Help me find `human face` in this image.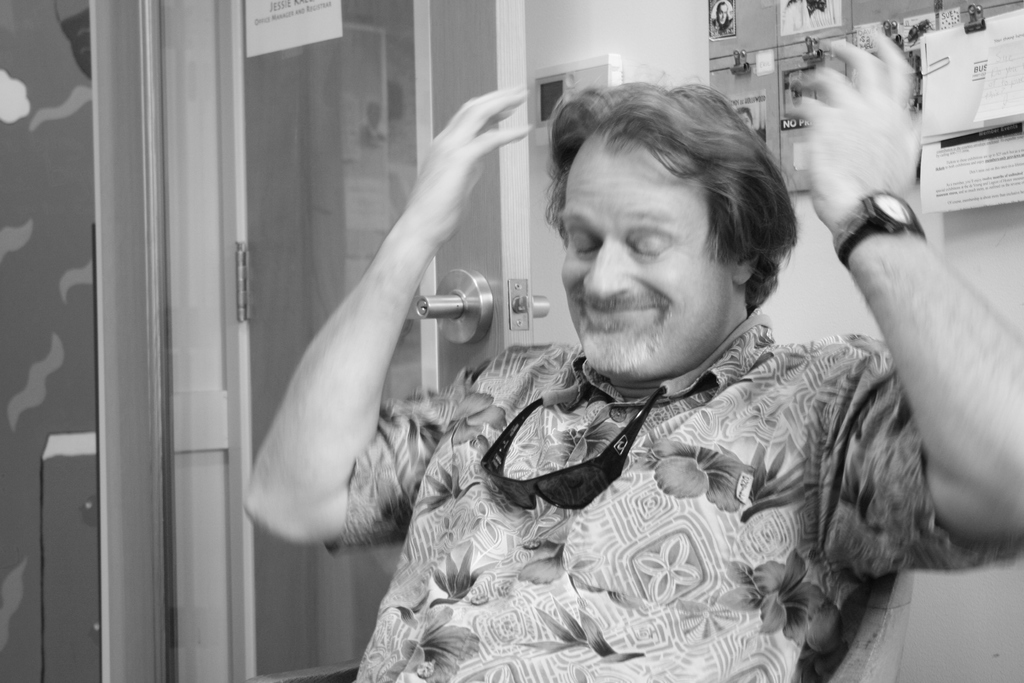
Found it: <box>736,111,751,131</box>.
